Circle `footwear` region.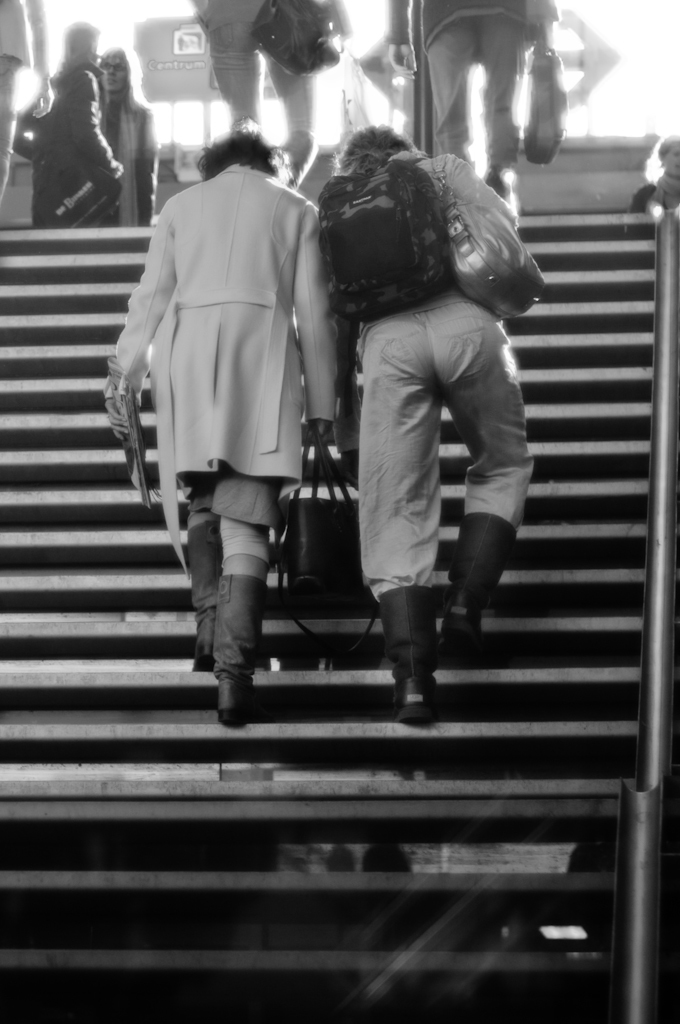
Region: box(377, 587, 438, 725).
